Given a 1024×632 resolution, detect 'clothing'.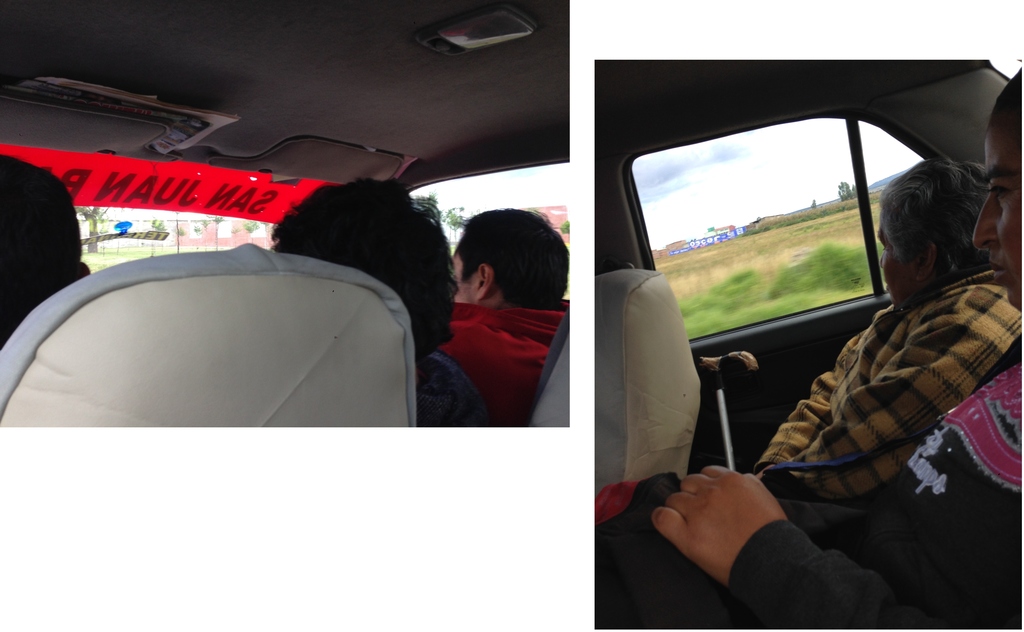
<box>593,344,1023,628</box>.
